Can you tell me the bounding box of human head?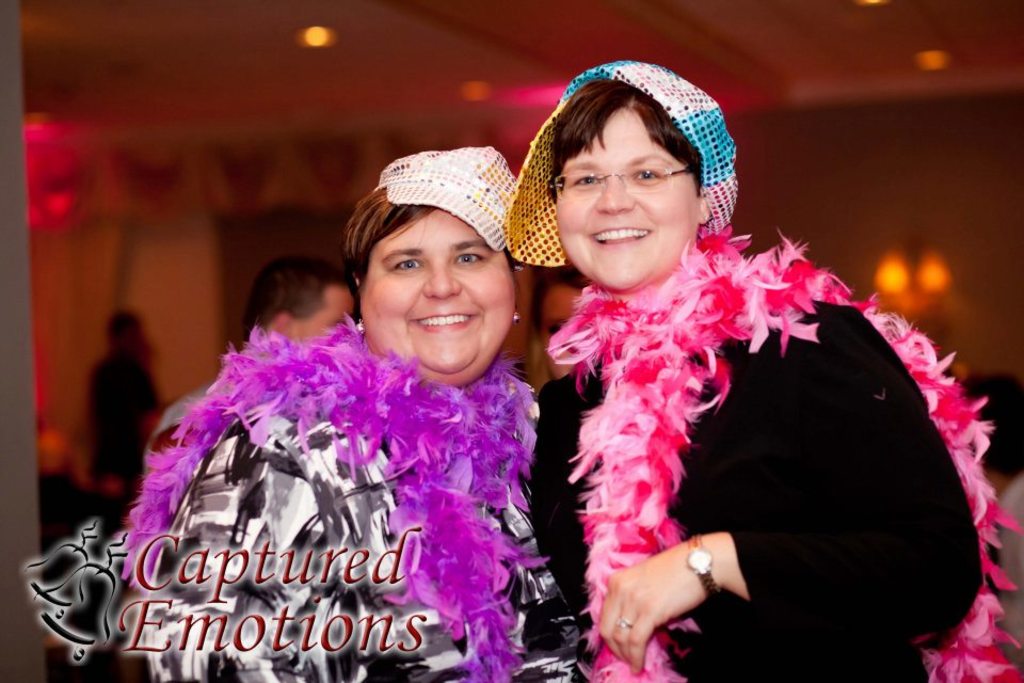
333,148,543,377.
